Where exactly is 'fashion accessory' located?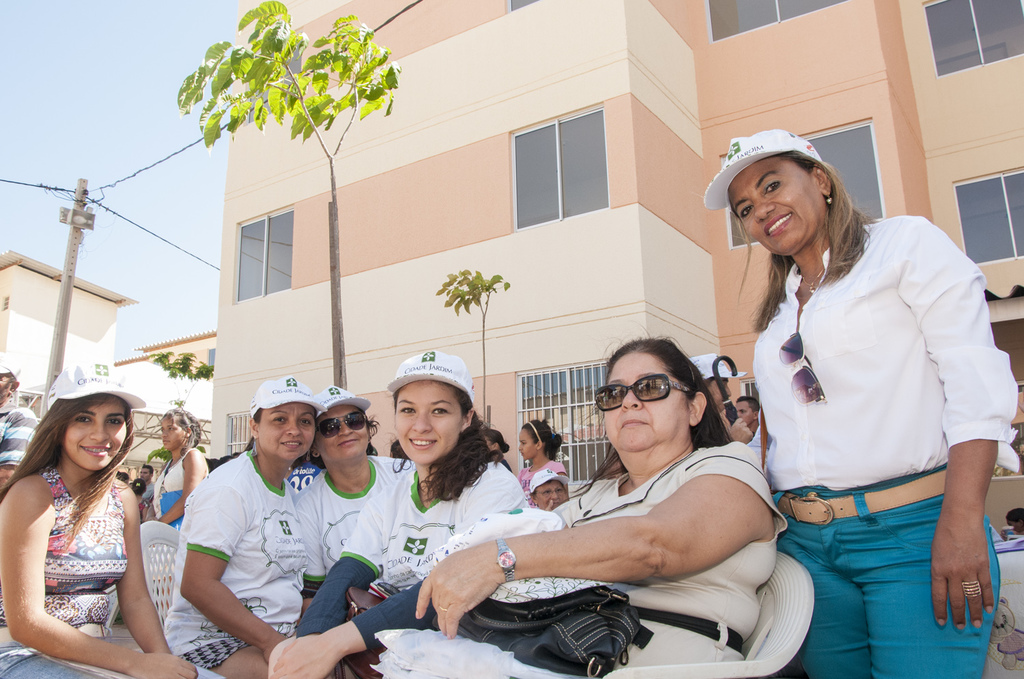
Its bounding box is box(389, 349, 477, 404).
